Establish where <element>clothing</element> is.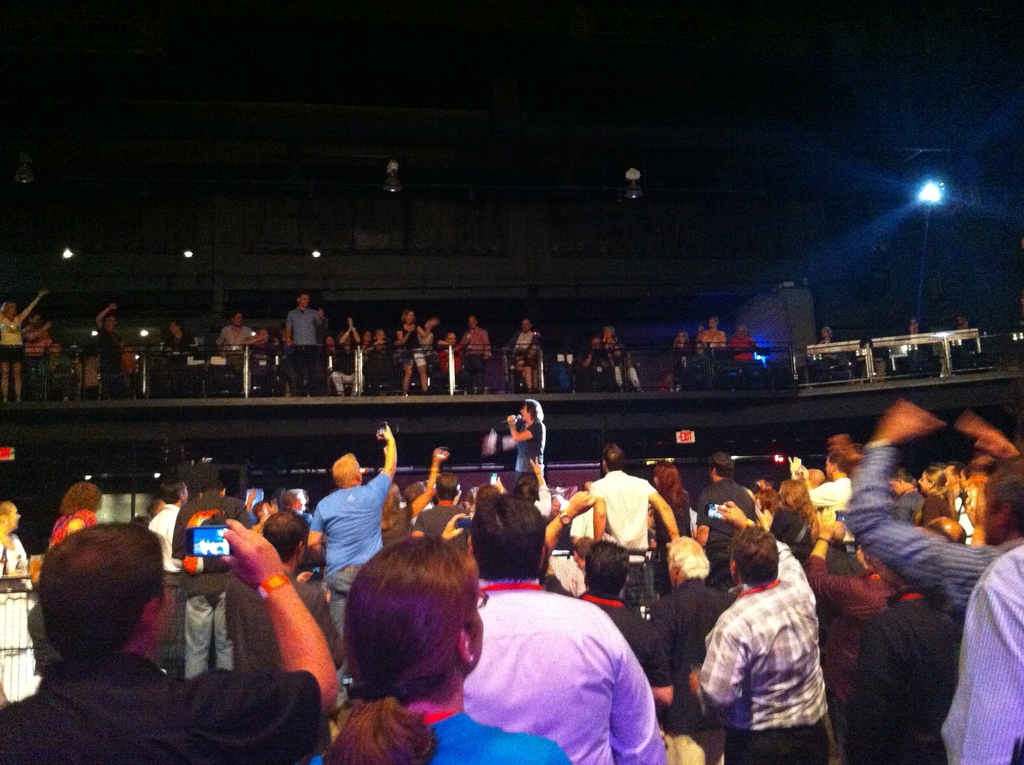
Established at region(225, 575, 344, 683).
